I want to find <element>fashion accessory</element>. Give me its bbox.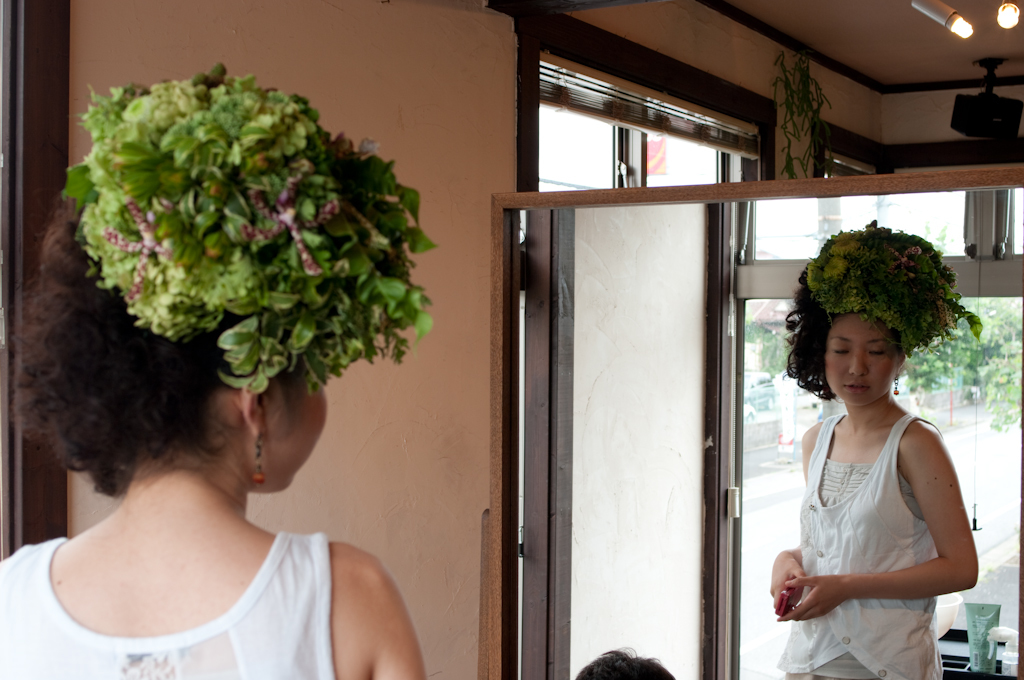
bbox=(246, 426, 273, 488).
